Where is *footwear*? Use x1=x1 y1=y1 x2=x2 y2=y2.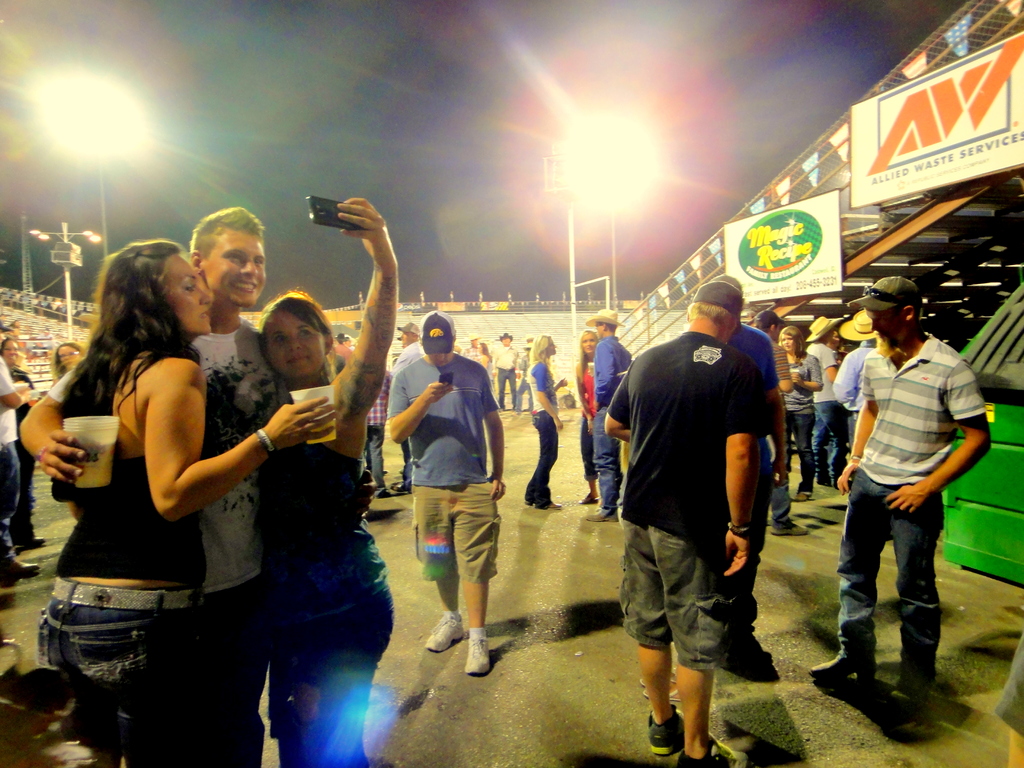
x1=522 y1=497 x2=534 y2=507.
